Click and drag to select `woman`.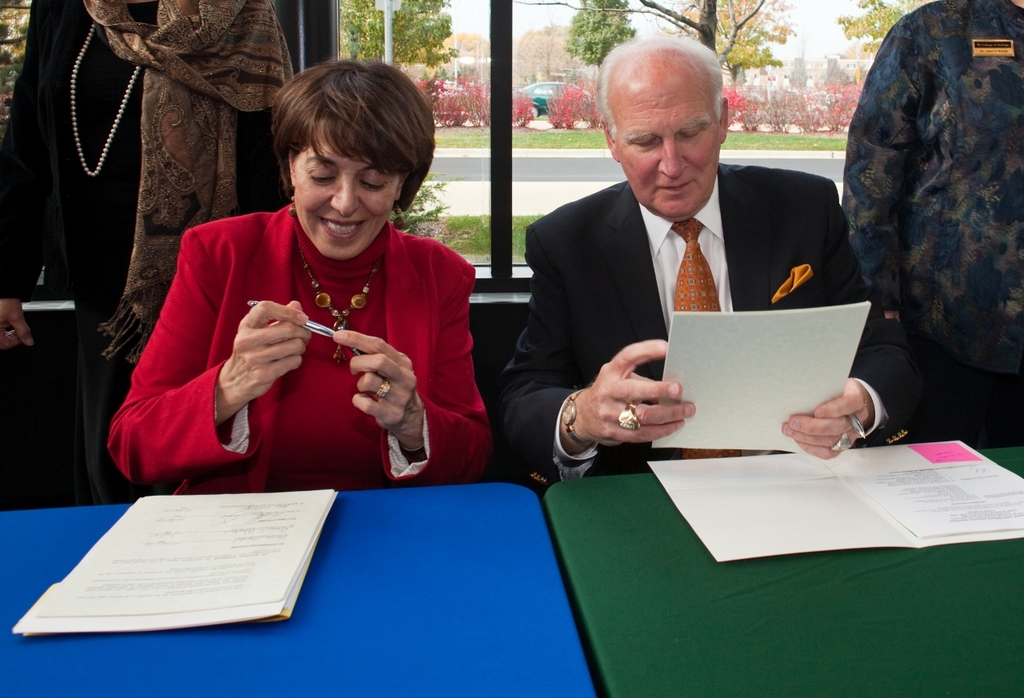
Selection: 70, 0, 301, 363.
